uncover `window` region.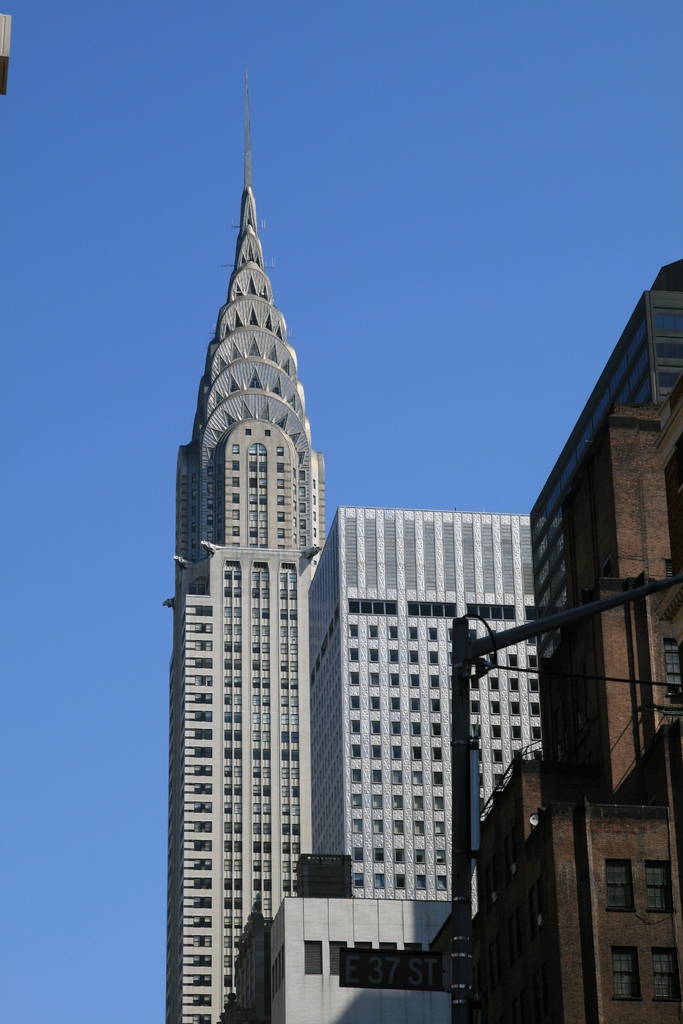
Uncovered: [355,941,370,948].
